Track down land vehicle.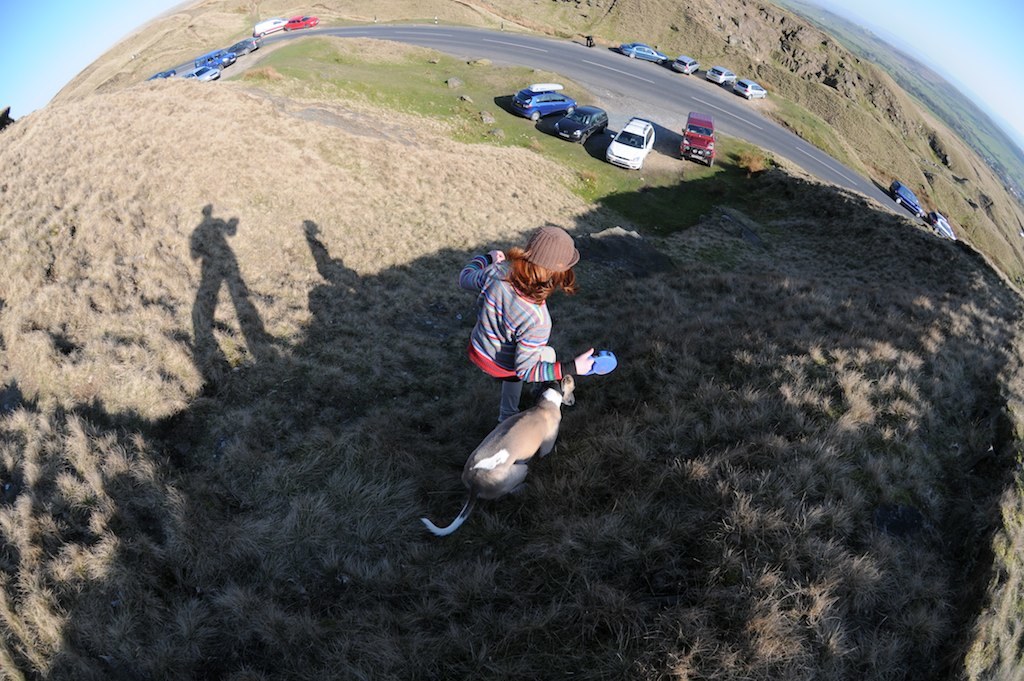
Tracked to locate(552, 104, 610, 144).
